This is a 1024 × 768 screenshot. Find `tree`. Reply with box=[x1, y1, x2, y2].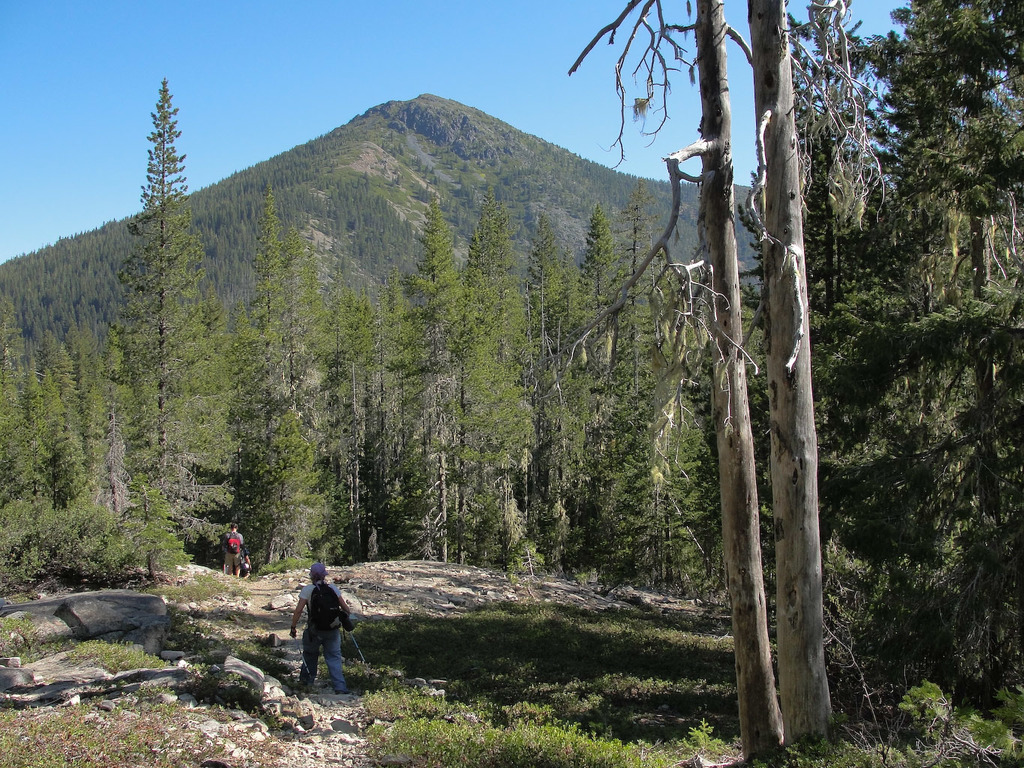
box=[100, 76, 235, 505].
